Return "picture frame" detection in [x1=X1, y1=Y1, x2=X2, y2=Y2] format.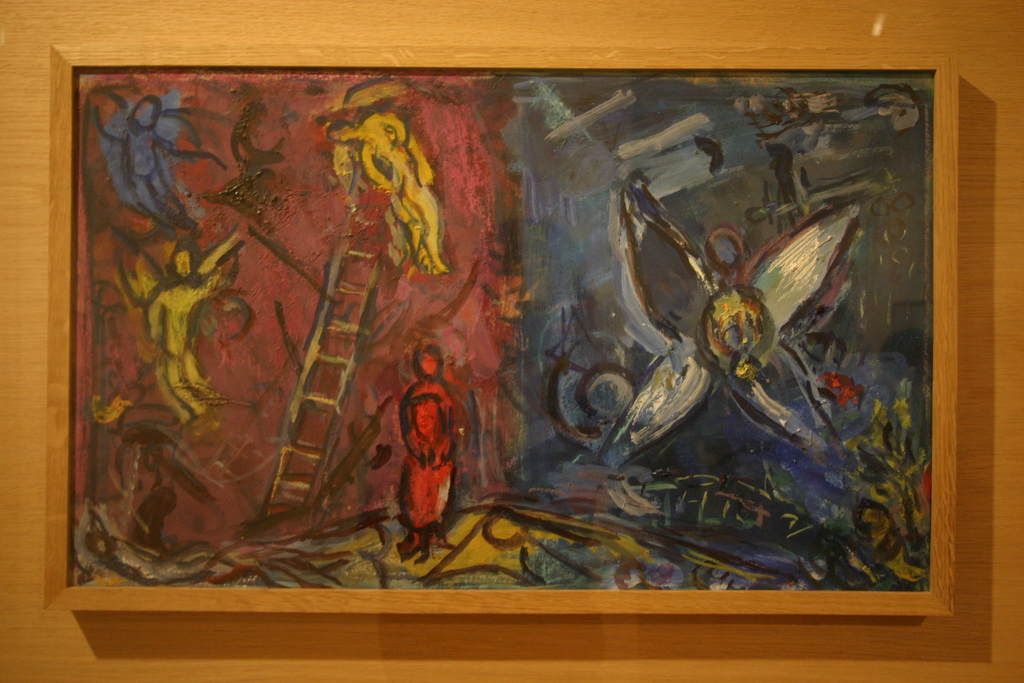
[x1=51, y1=44, x2=961, y2=613].
